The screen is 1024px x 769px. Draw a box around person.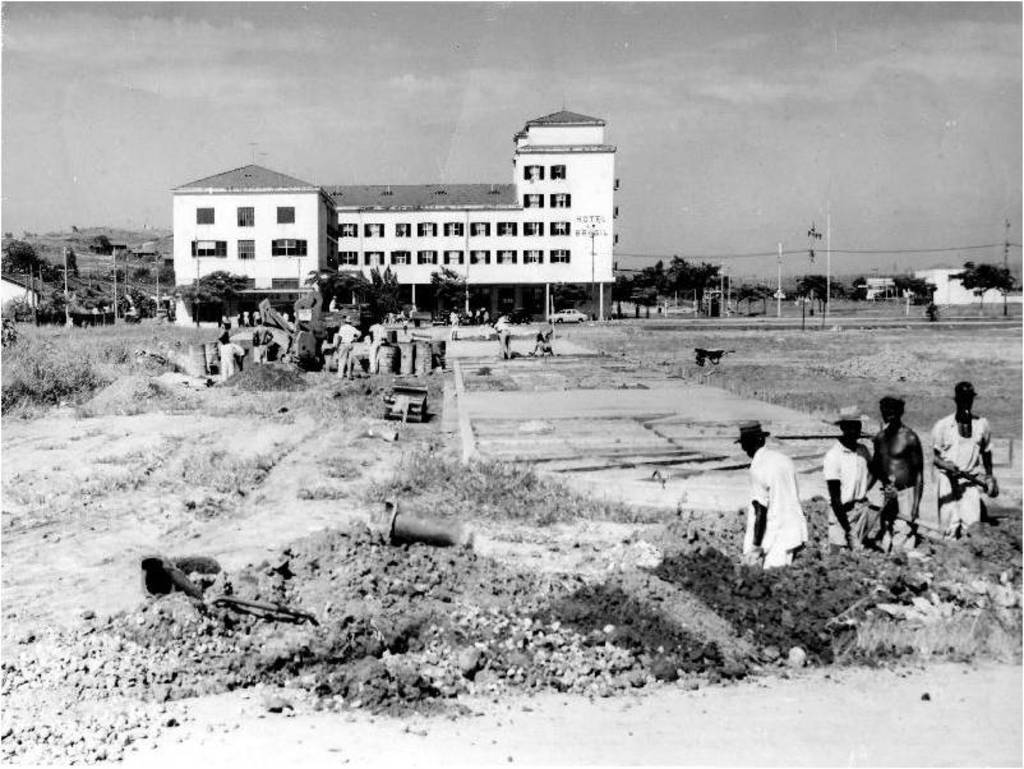
931, 384, 995, 540.
